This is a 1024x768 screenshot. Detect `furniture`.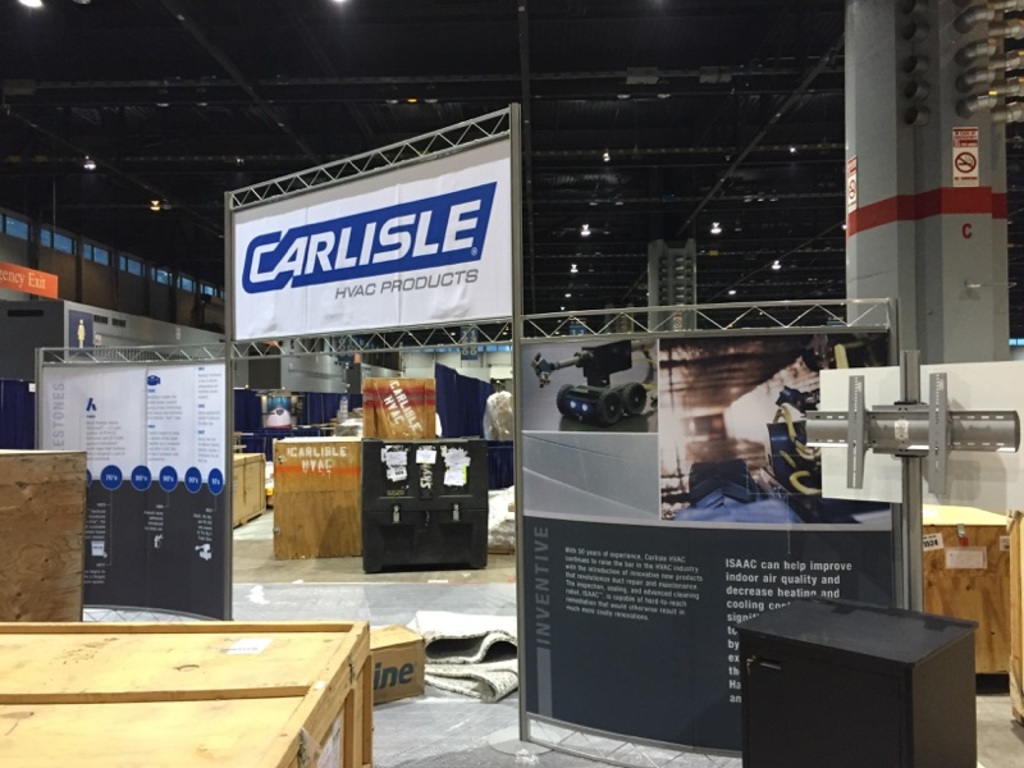
{"x1": 920, "y1": 504, "x2": 1016, "y2": 672}.
